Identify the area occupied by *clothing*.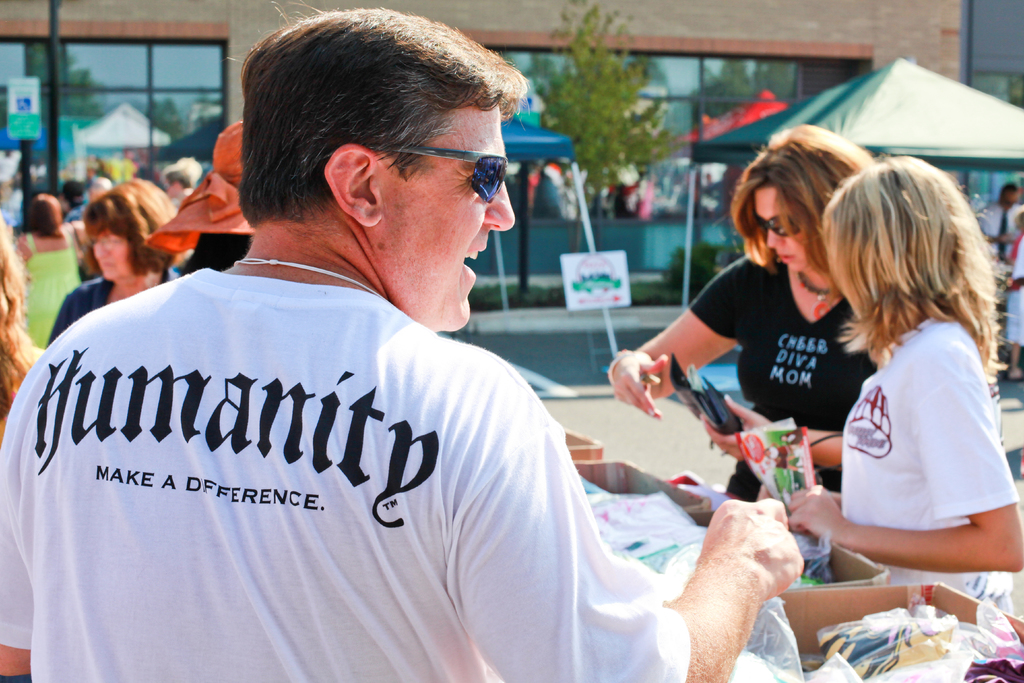
Area: [64, 202, 87, 217].
